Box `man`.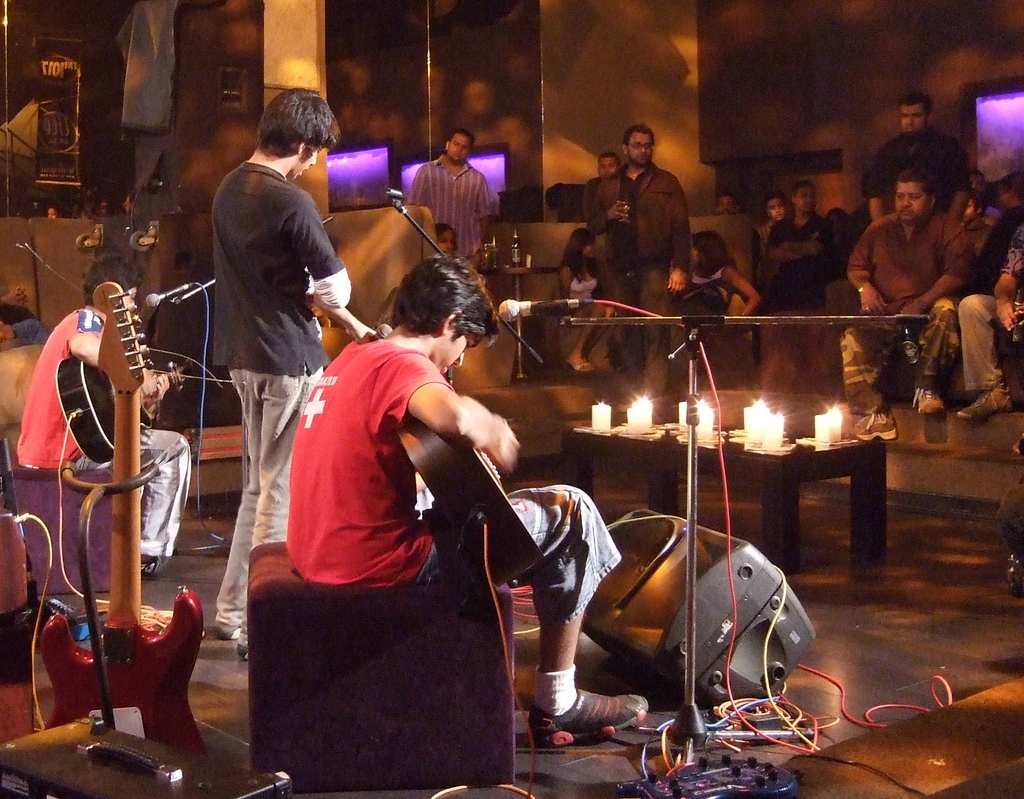
x1=716, y1=193, x2=737, y2=213.
